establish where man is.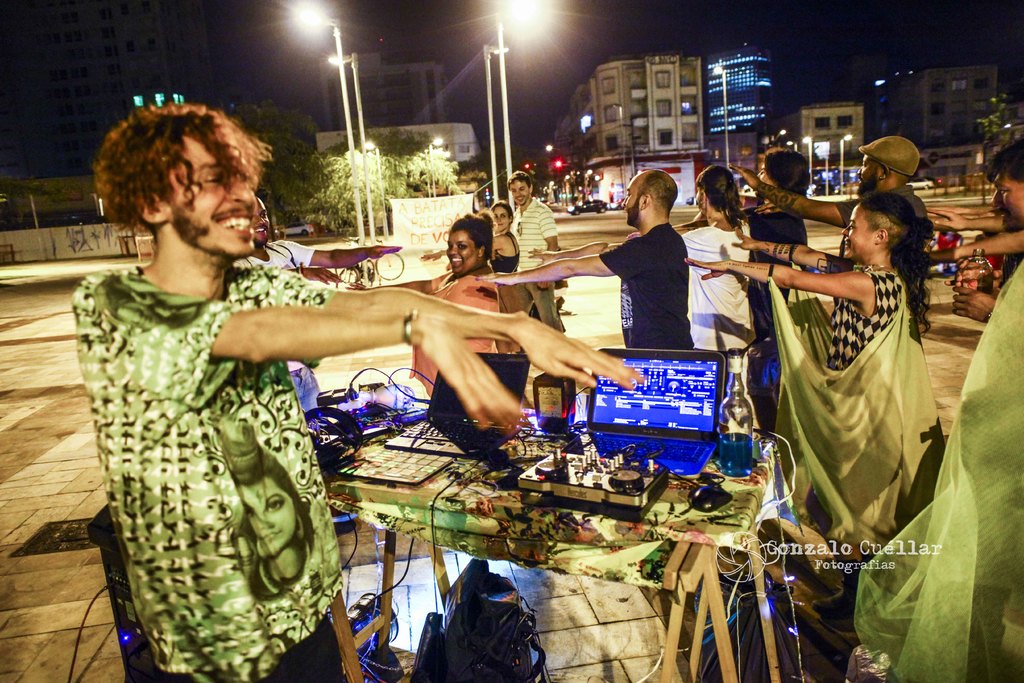
Established at {"x1": 475, "y1": 168, "x2": 689, "y2": 350}.
